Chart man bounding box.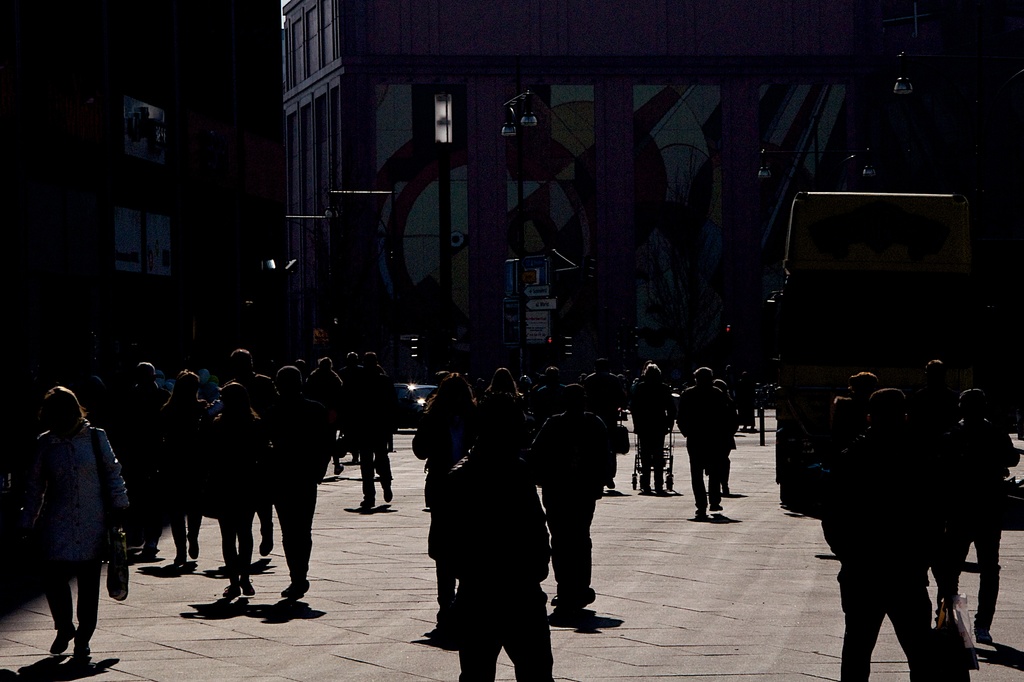
Charted: bbox=(682, 362, 739, 519).
